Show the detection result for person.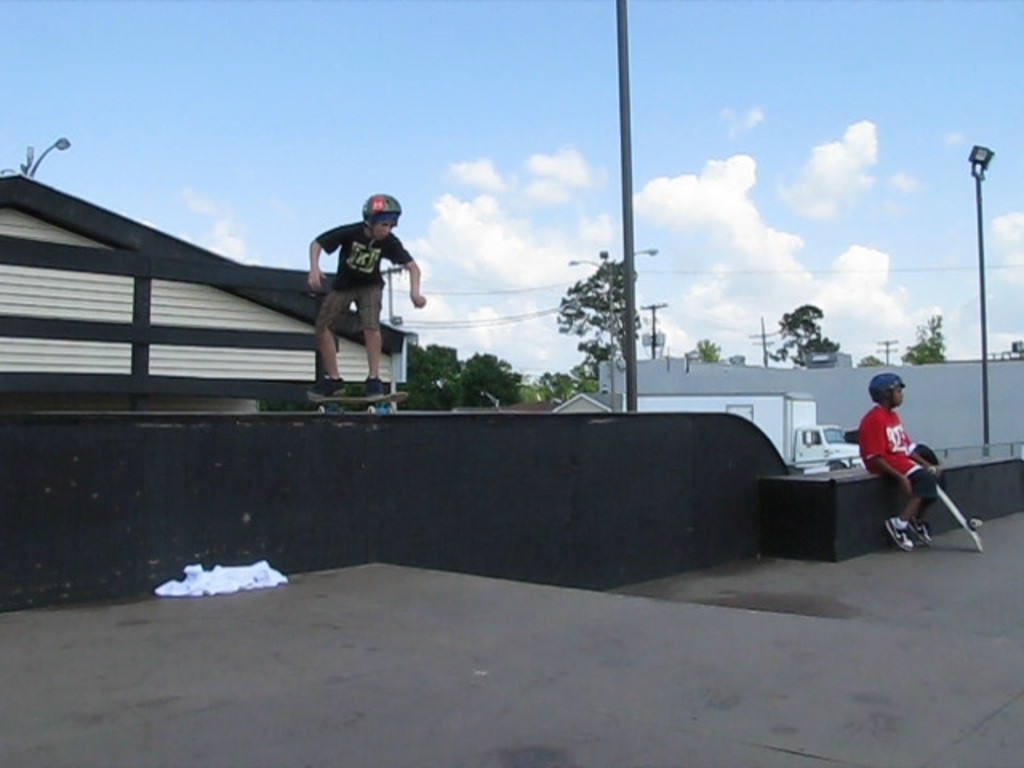
851, 373, 949, 550.
